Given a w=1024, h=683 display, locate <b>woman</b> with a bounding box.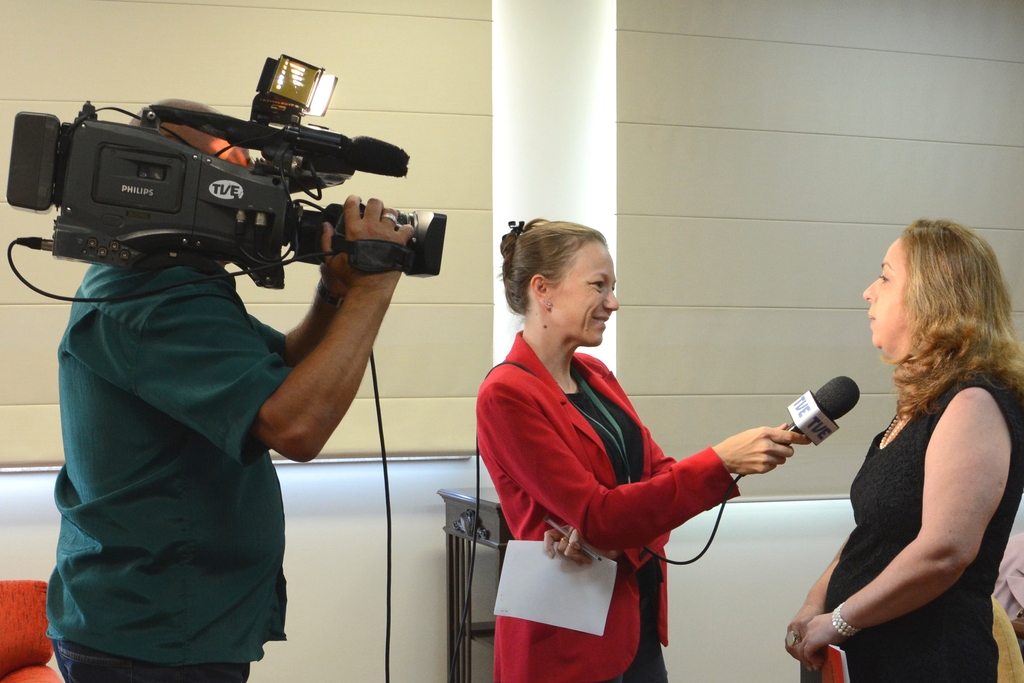
Located: locate(470, 212, 812, 682).
